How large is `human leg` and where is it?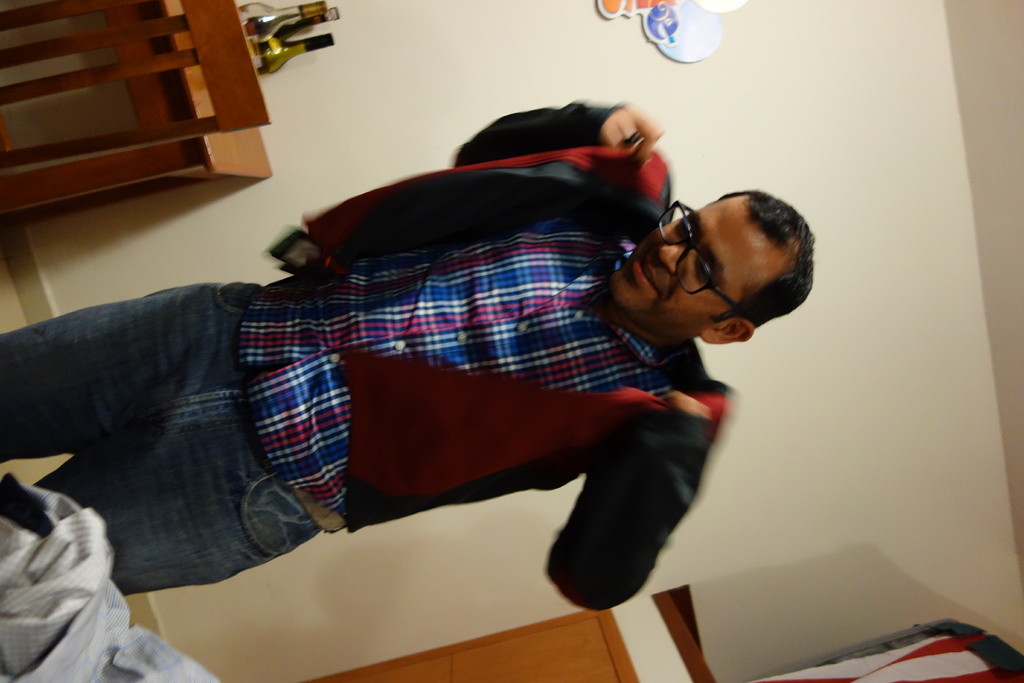
Bounding box: {"left": 28, "top": 414, "right": 324, "bottom": 598}.
